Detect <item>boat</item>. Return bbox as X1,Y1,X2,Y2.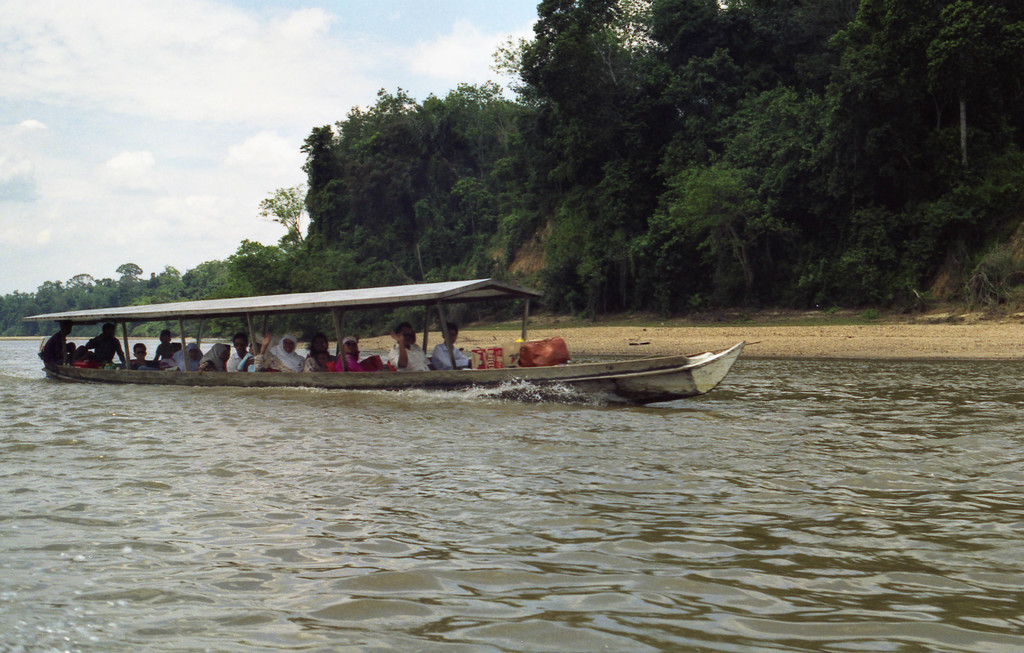
38,272,733,406.
